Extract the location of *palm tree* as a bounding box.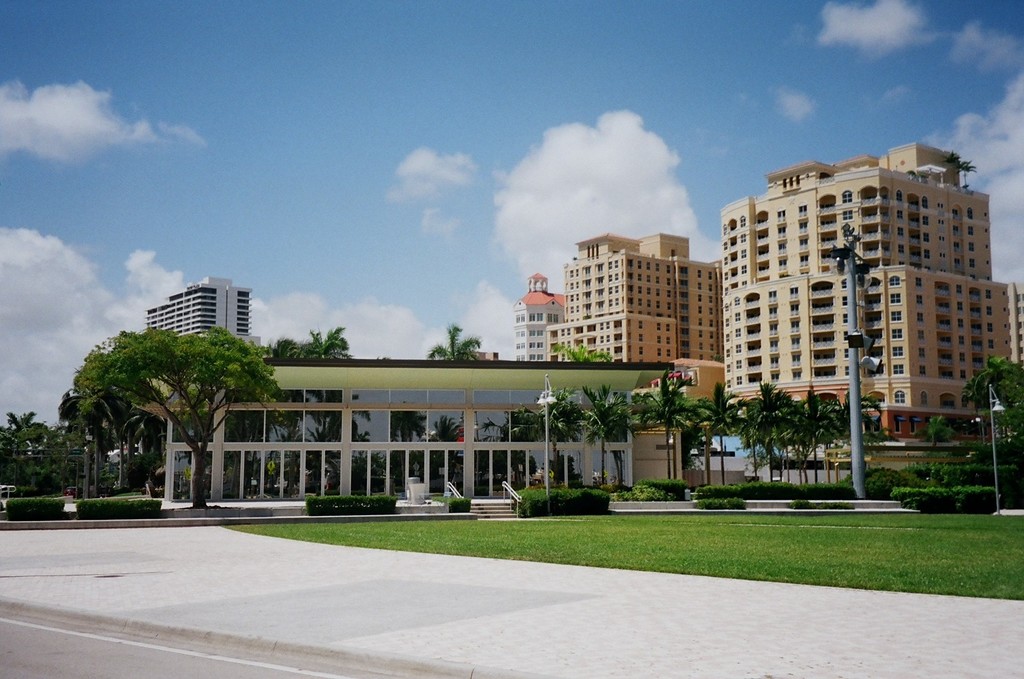
l=784, t=381, r=851, b=475.
